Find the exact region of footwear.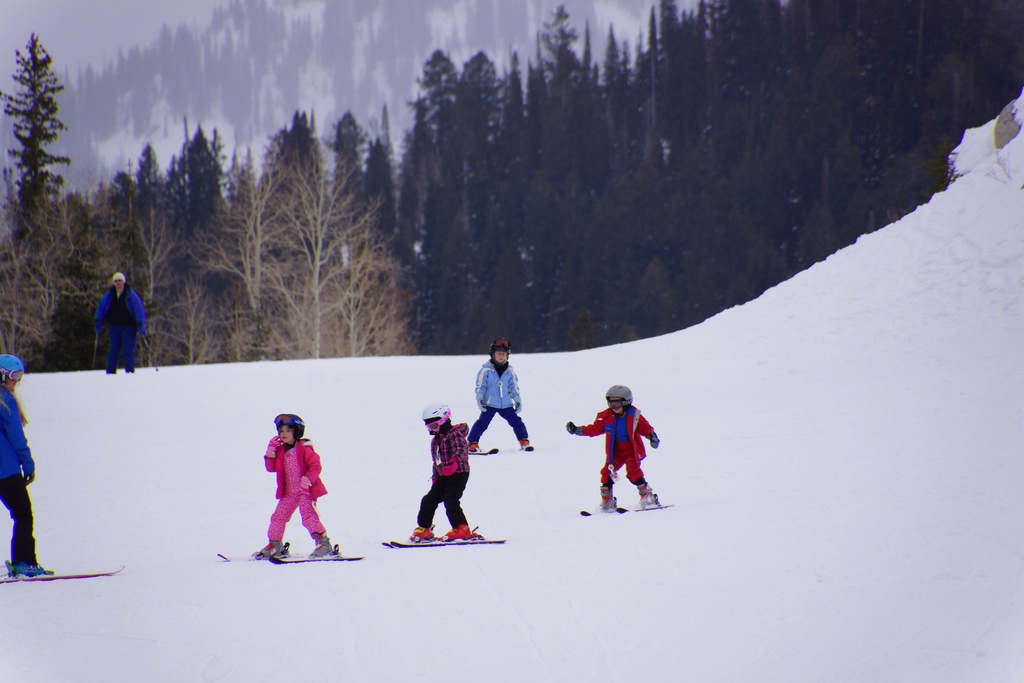
Exact region: BBox(255, 541, 286, 561).
